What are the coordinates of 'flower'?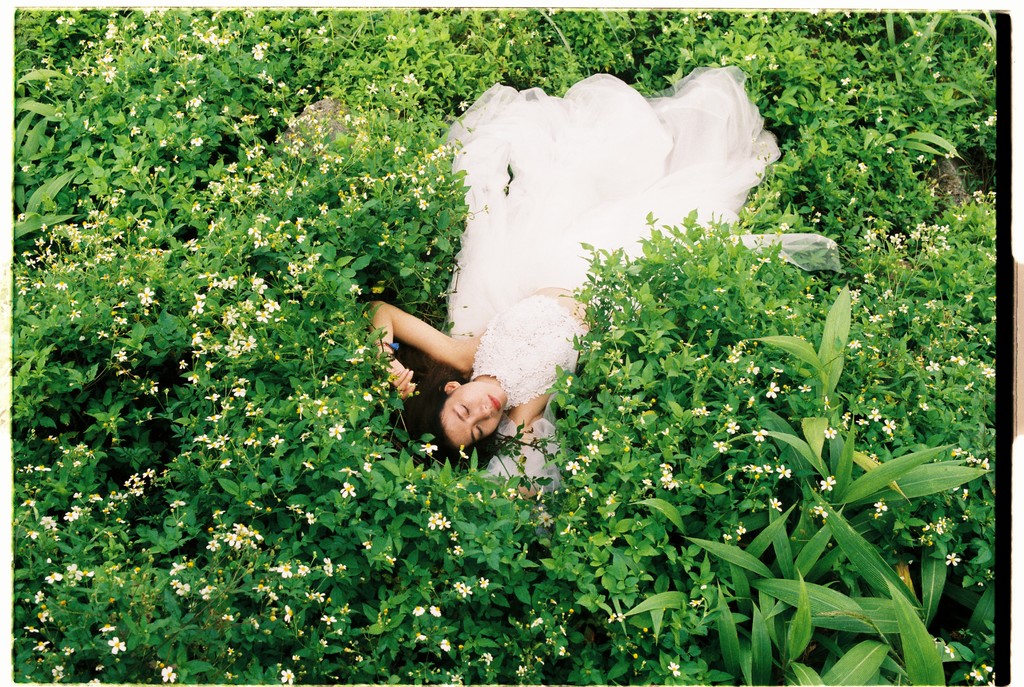
bbox=[257, 300, 265, 321].
